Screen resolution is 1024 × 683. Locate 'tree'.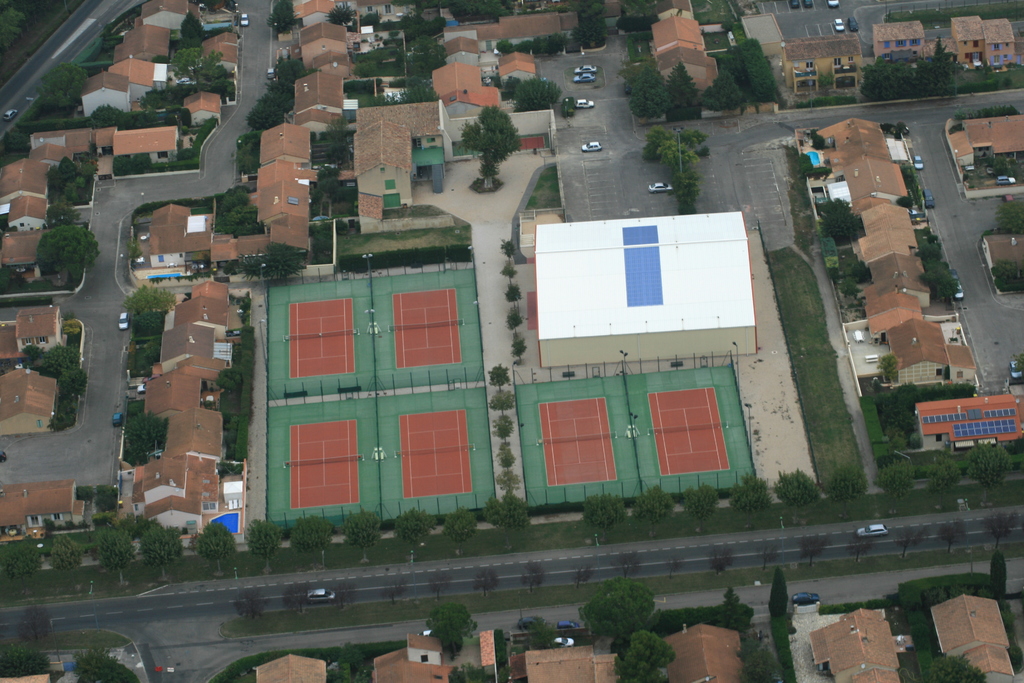
70/645/133/682.
